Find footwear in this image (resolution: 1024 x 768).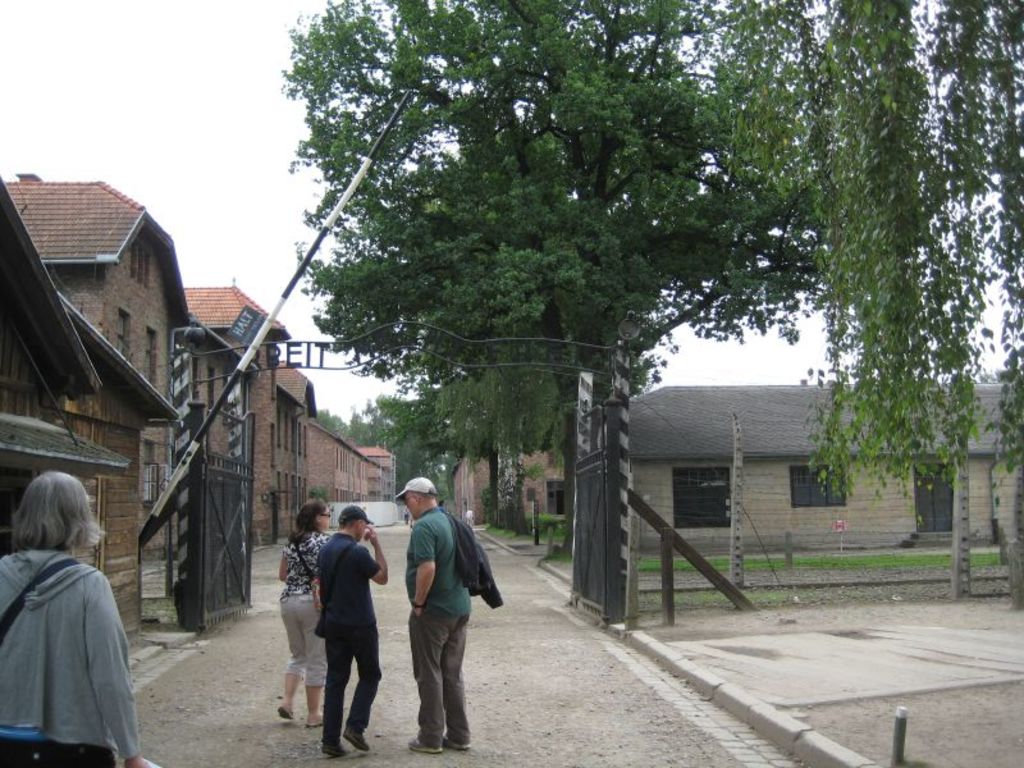
{"left": 275, "top": 701, "right": 294, "bottom": 722}.
